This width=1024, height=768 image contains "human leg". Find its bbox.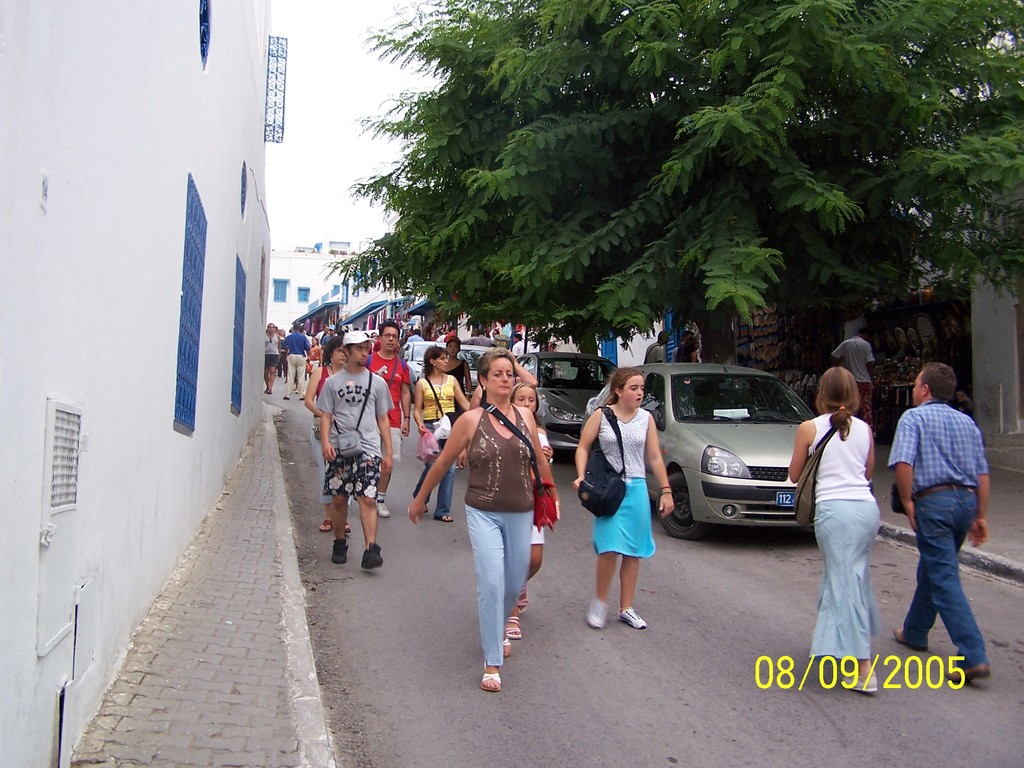
{"x1": 614, "y1": 560, "x2": 638, "y2": 630}.
